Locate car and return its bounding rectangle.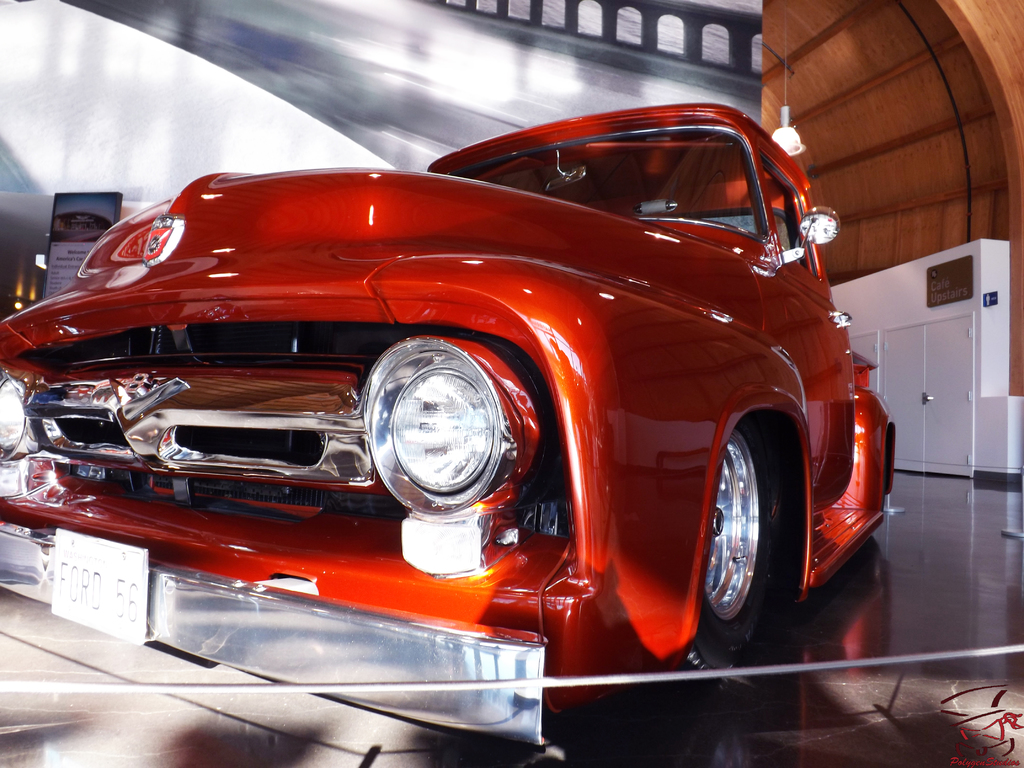
<box>0,41,902,759</box>.
